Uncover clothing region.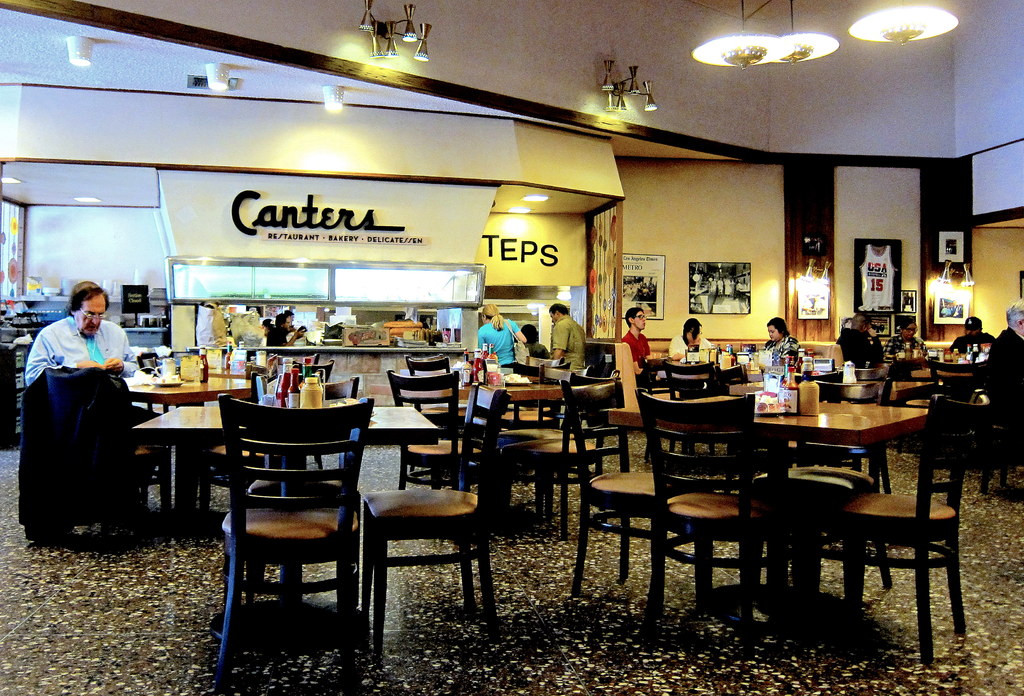
Uncovered: detection(988, 327, 1023, 430).
